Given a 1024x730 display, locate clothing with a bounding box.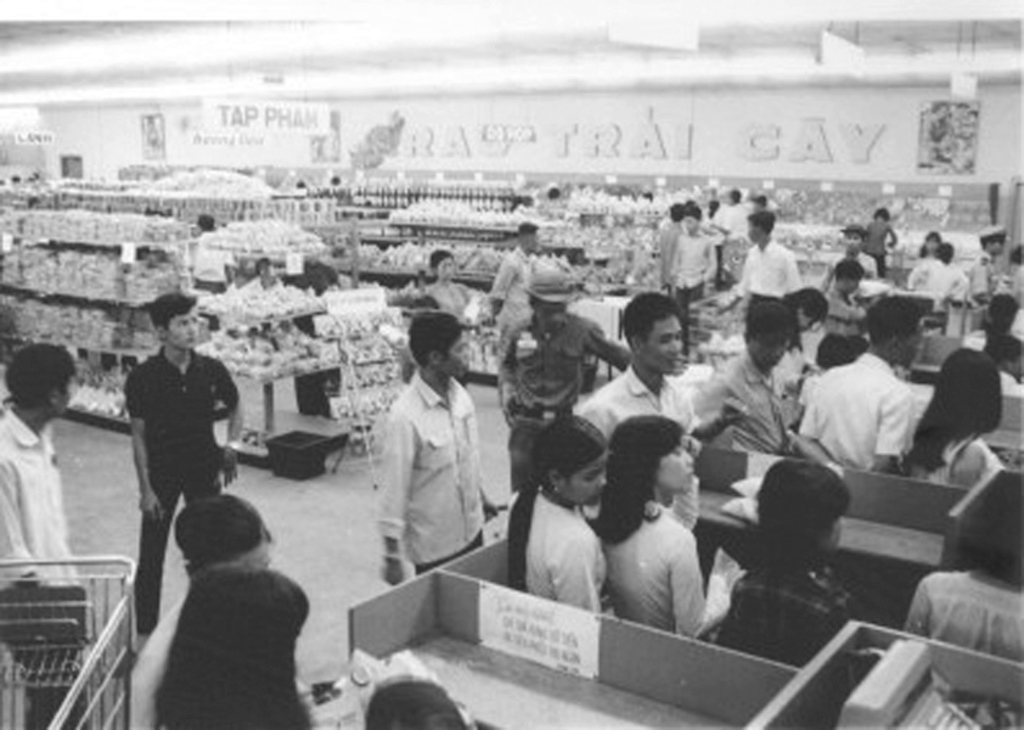
Located: l=698, t=206, r=725, b=290.
